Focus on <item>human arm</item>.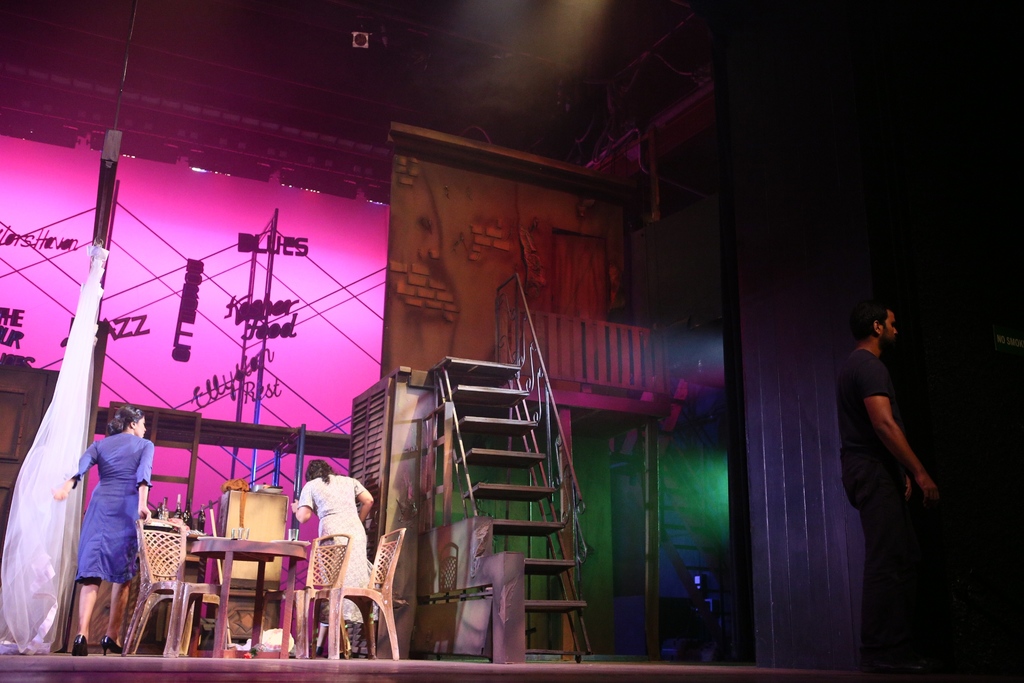
Focused at bbox(122, 434, 163, 533).
